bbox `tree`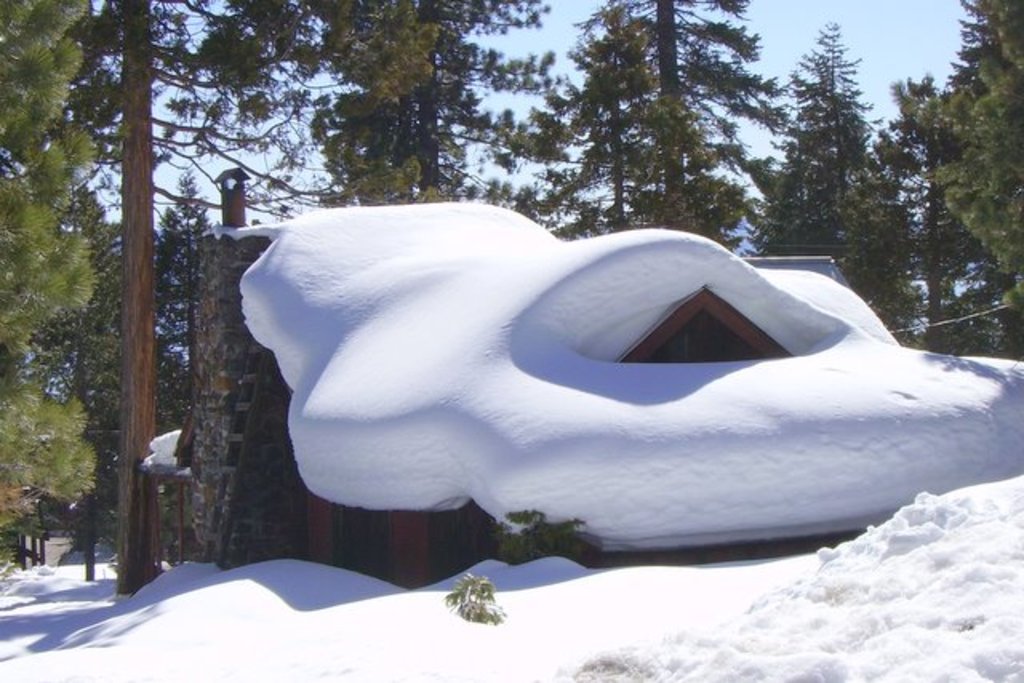
pyautogui.locateOnScreen(856, 72, 1022, 360)
